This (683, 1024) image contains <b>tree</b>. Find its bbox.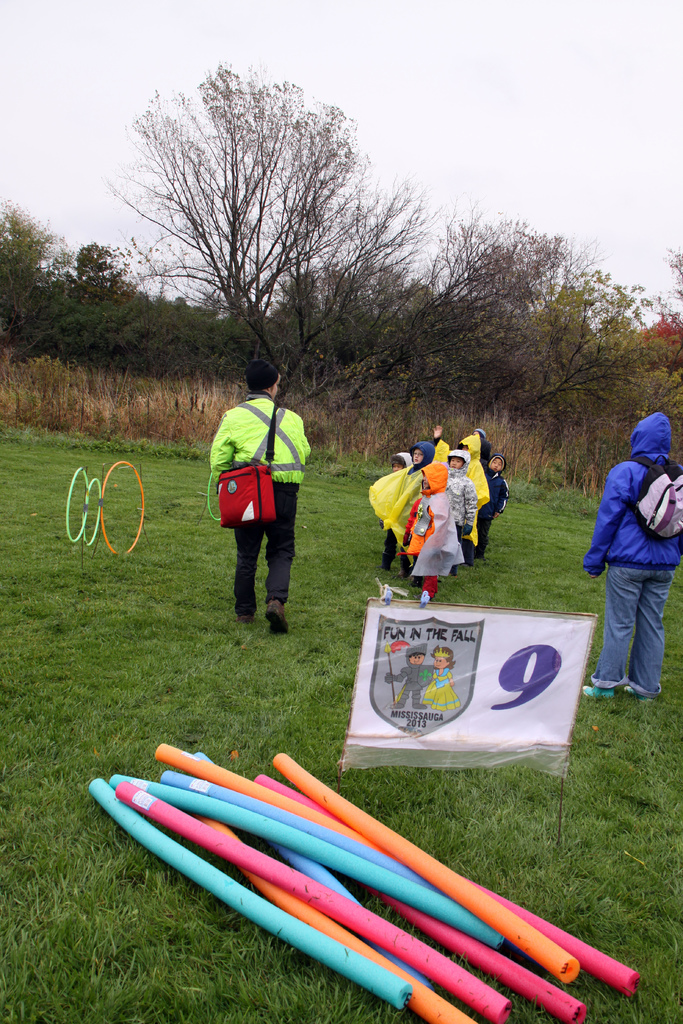
select_region(0, 195, 163, 376).
